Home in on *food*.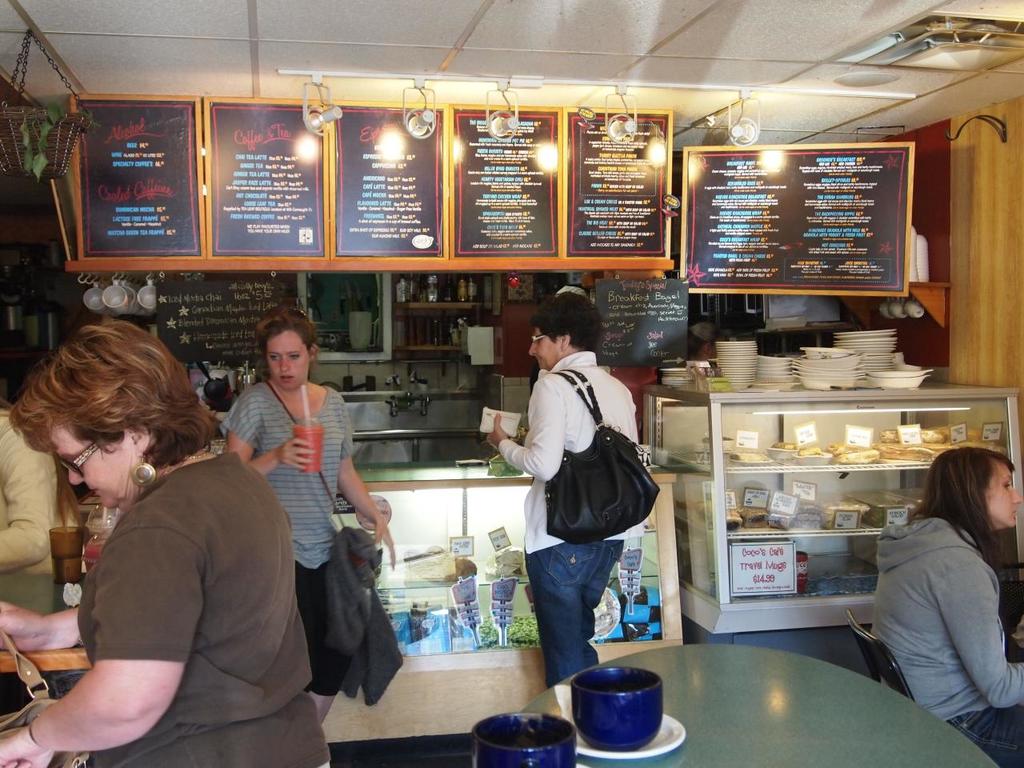
Homed in at (734,449,761,462).
